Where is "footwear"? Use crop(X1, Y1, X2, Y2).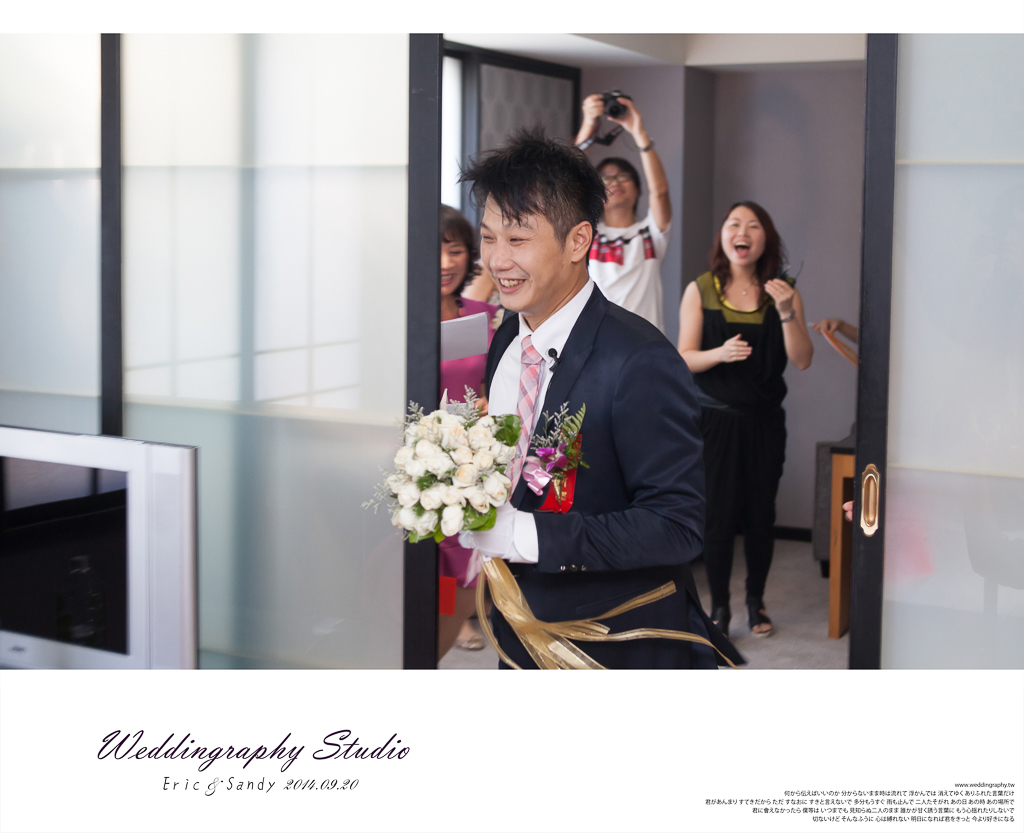
crop(708, 605, 733, 643).
